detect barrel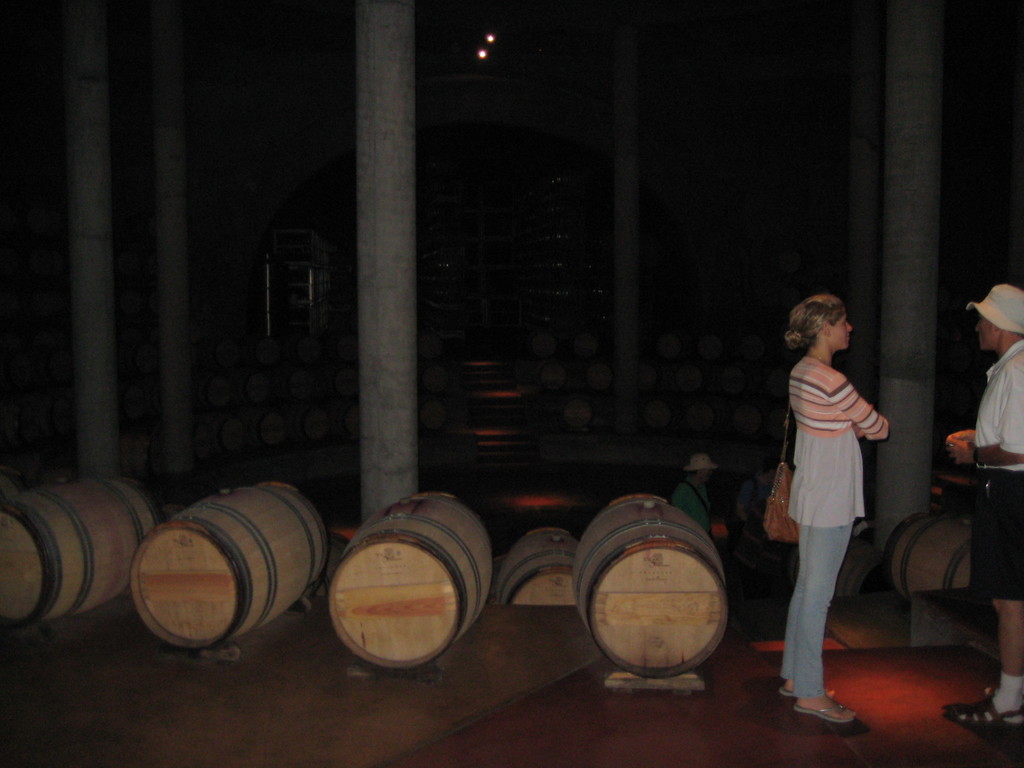
883/511/975/604
